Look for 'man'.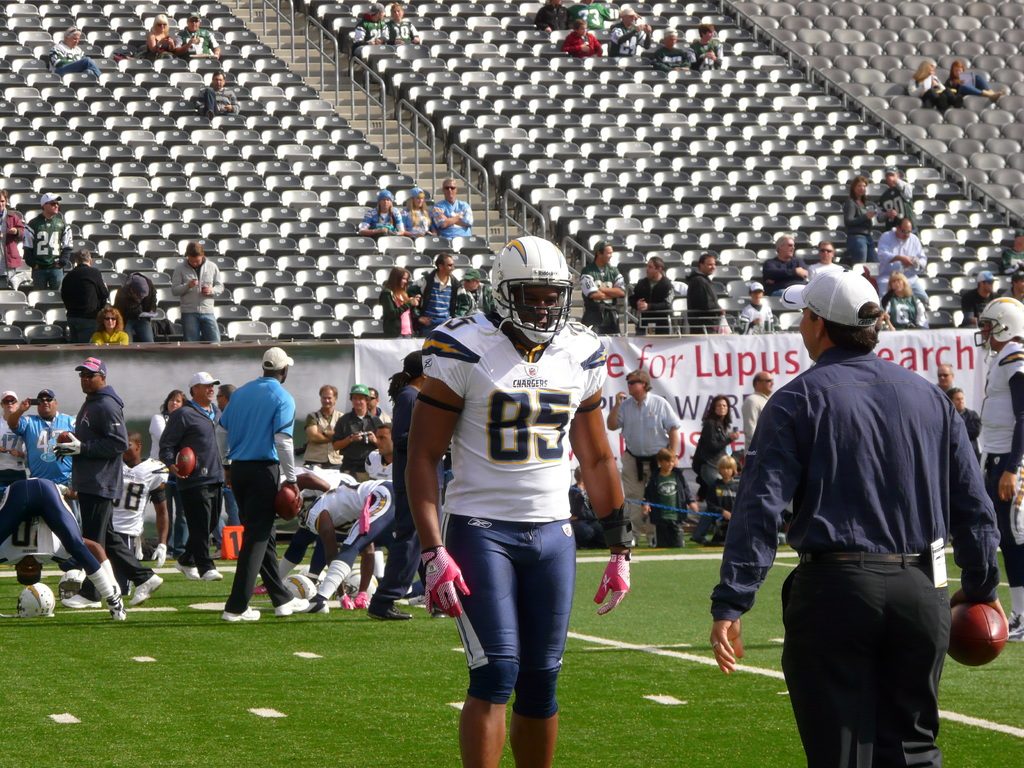
Found: detection(362, 423, 405, 483).
